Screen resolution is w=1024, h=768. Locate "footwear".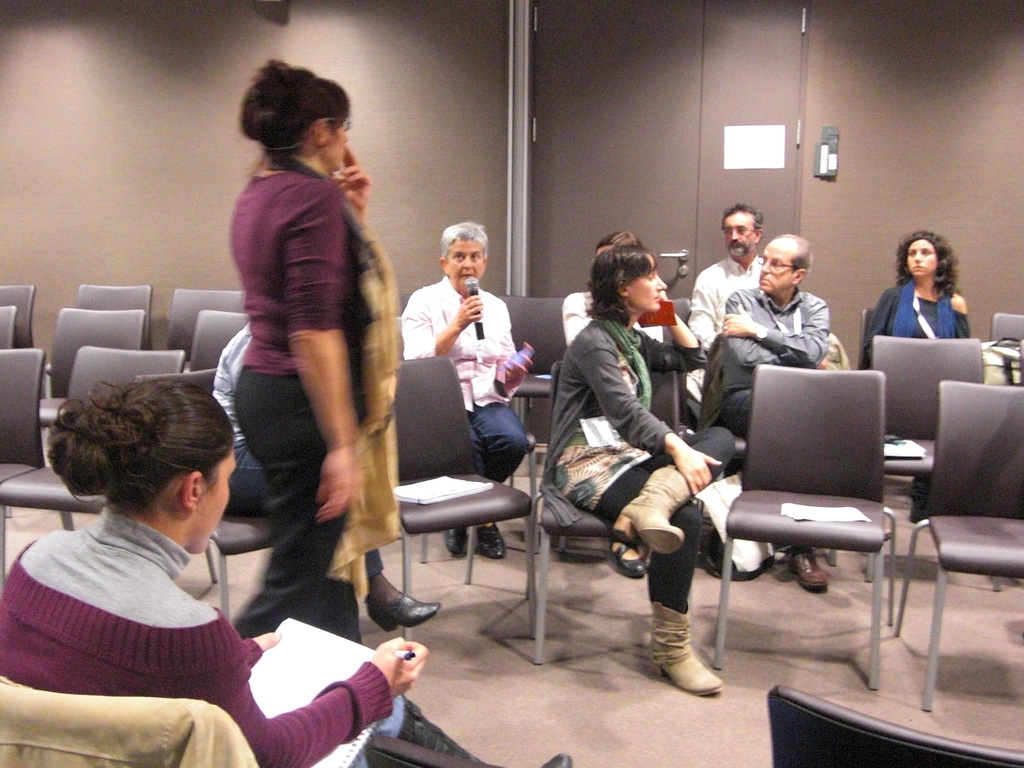
(left=542, top=754, right=582, bottom=767).
